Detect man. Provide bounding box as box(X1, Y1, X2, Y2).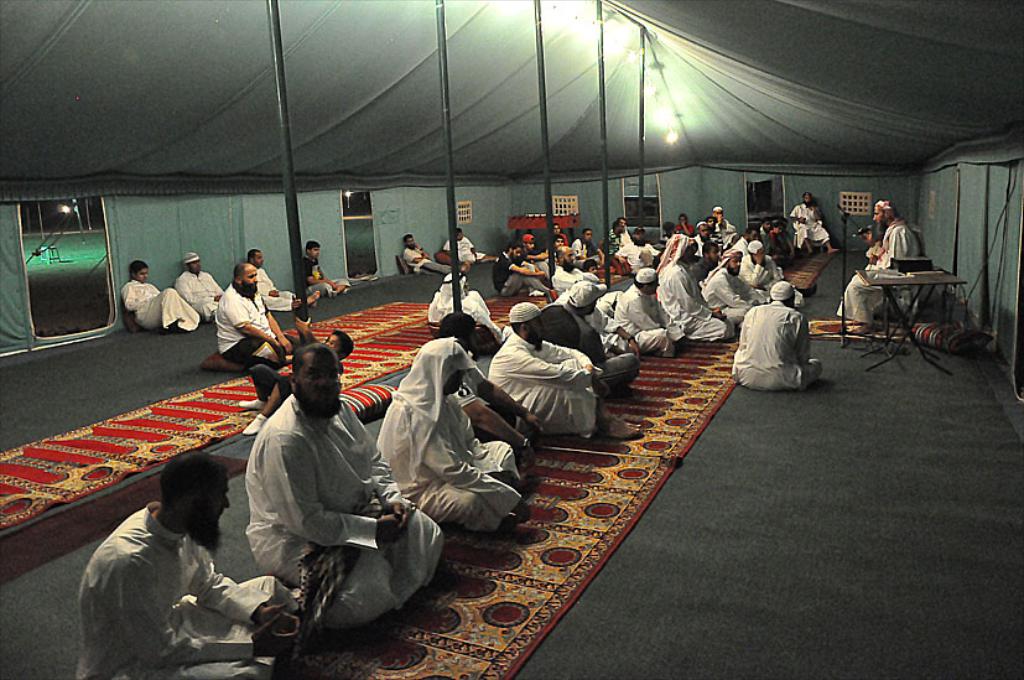
box(731, 282, 820, 391).
